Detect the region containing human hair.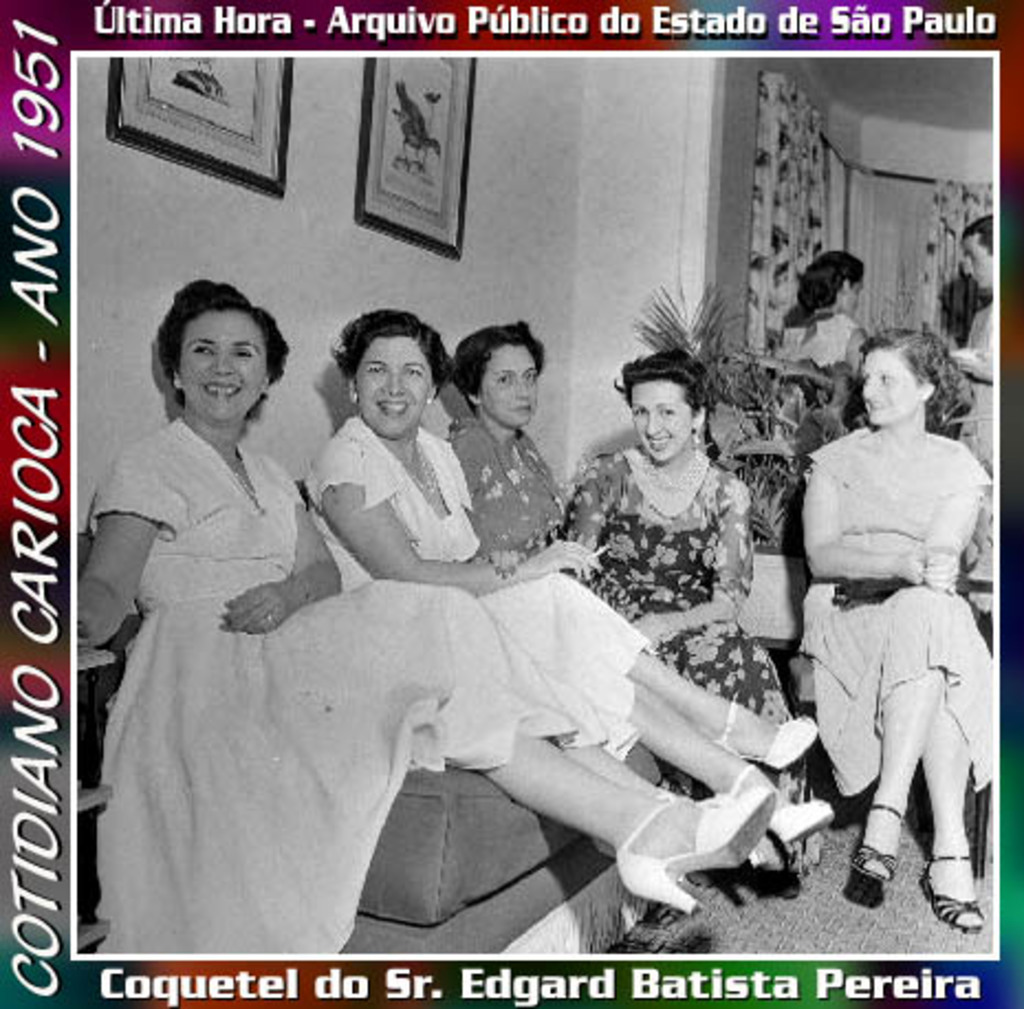
bbox=[863, 328, 987, 423].
